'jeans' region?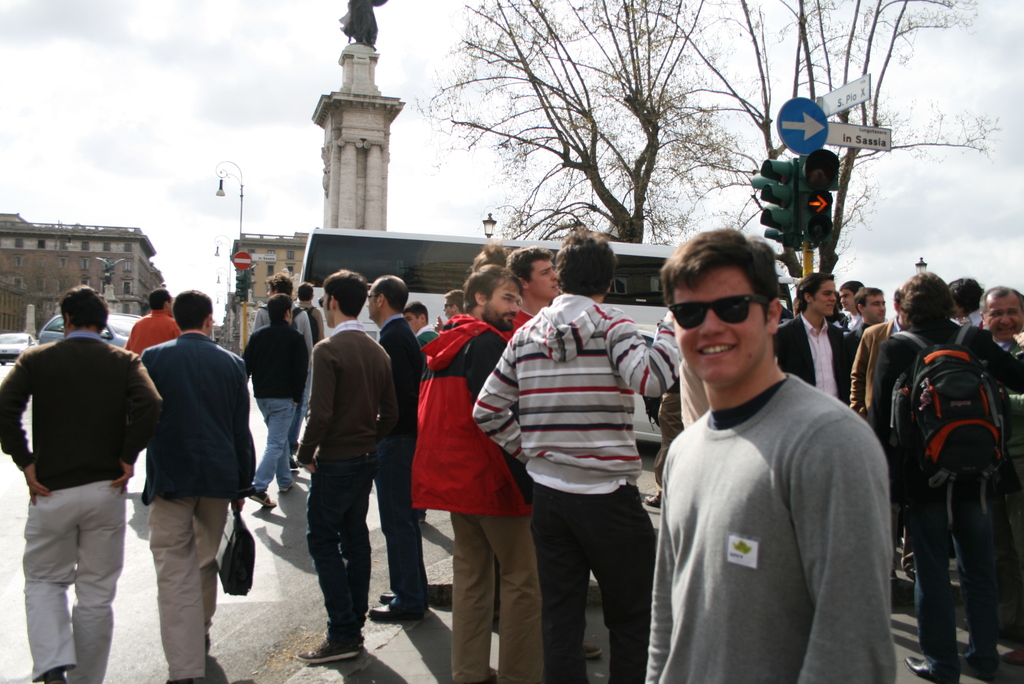
303, 448, 383, 642
